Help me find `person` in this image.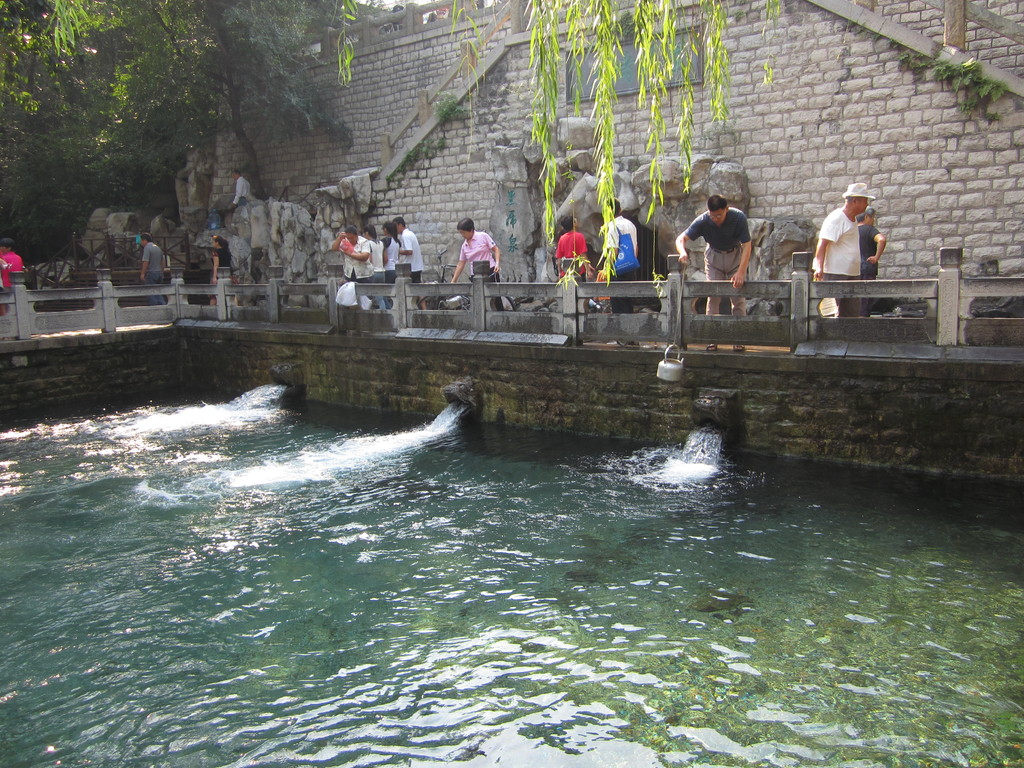
Found it: bbox=(387, 223, 396, 302).
